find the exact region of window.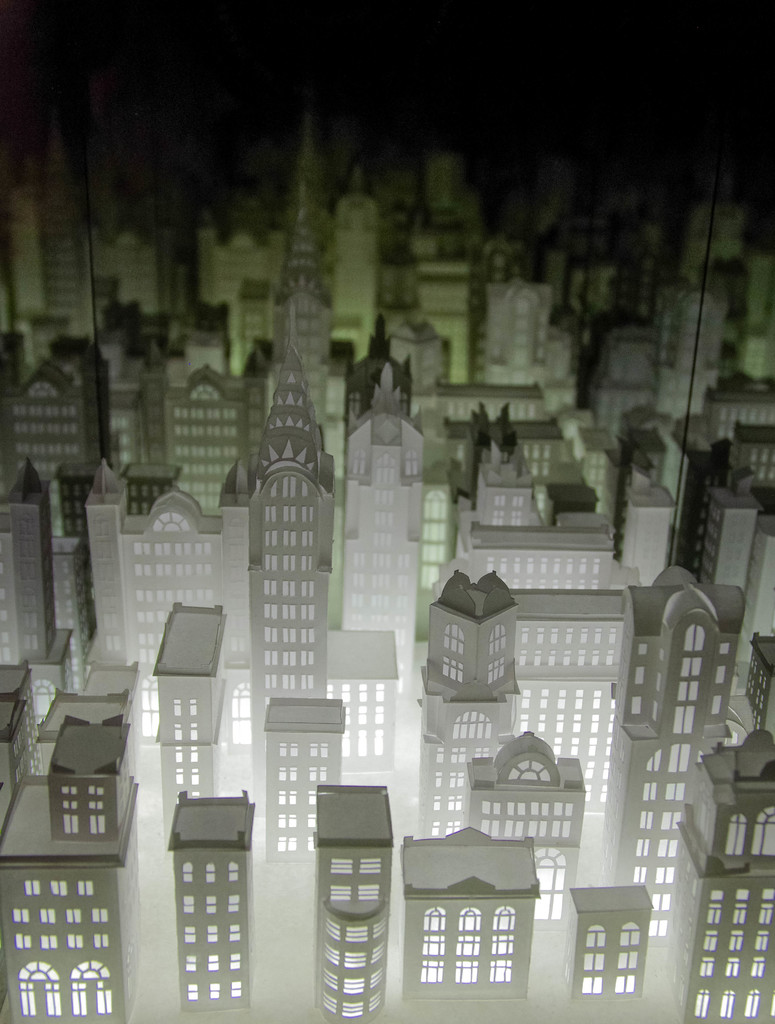
Exact region: left=340, top=684, right=350, bottom=699.
